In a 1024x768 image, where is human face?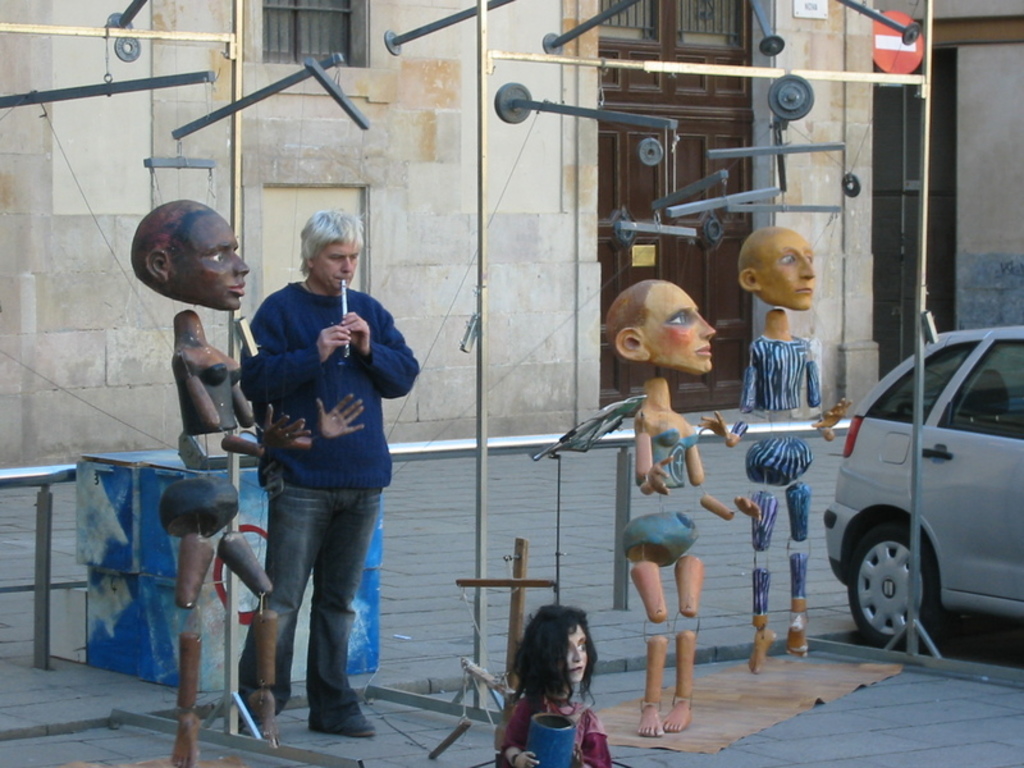
(764, 236, 818, 307).
